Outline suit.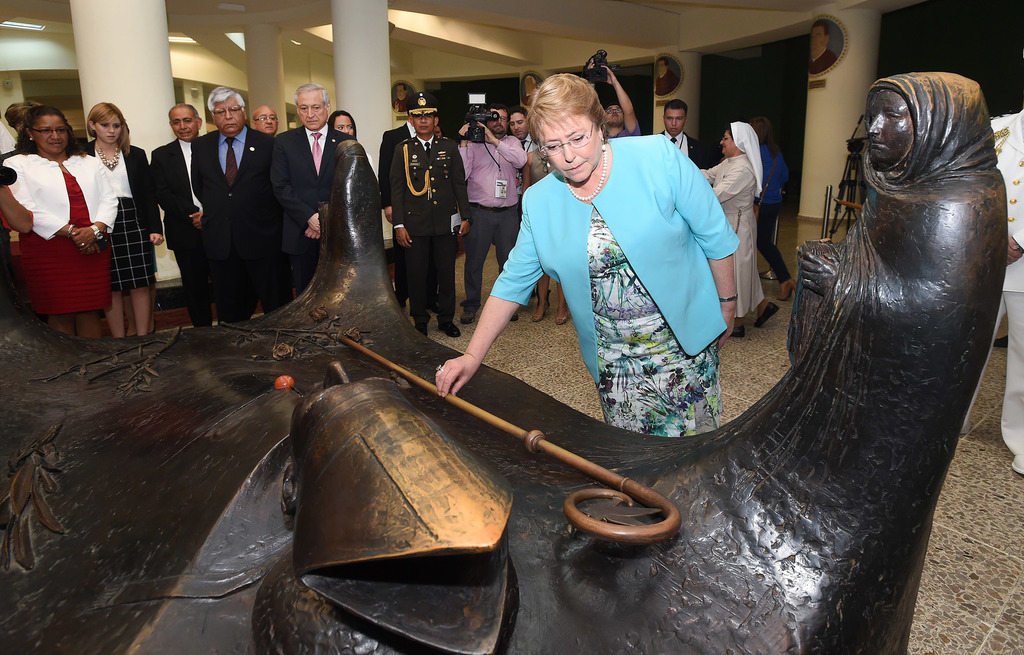
Outline: pyautogui.locateOnScreen(191, 121, 269, 326).
